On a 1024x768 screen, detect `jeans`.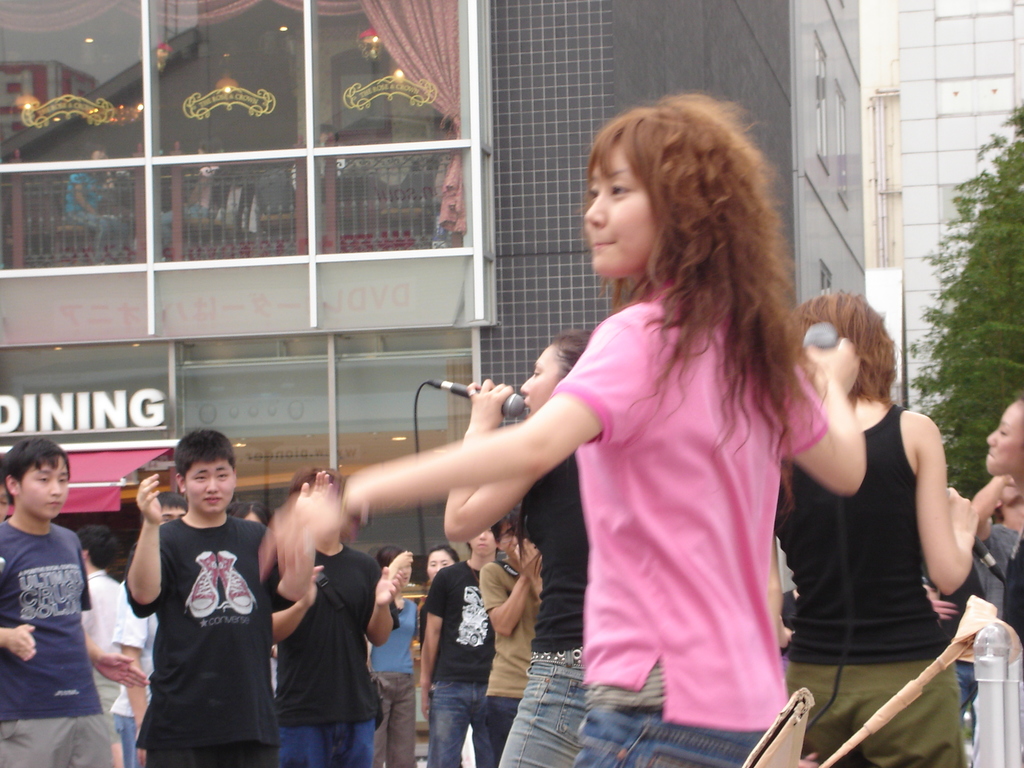
pyautogui.locateOnScreen(566, 701, 771, 767).
